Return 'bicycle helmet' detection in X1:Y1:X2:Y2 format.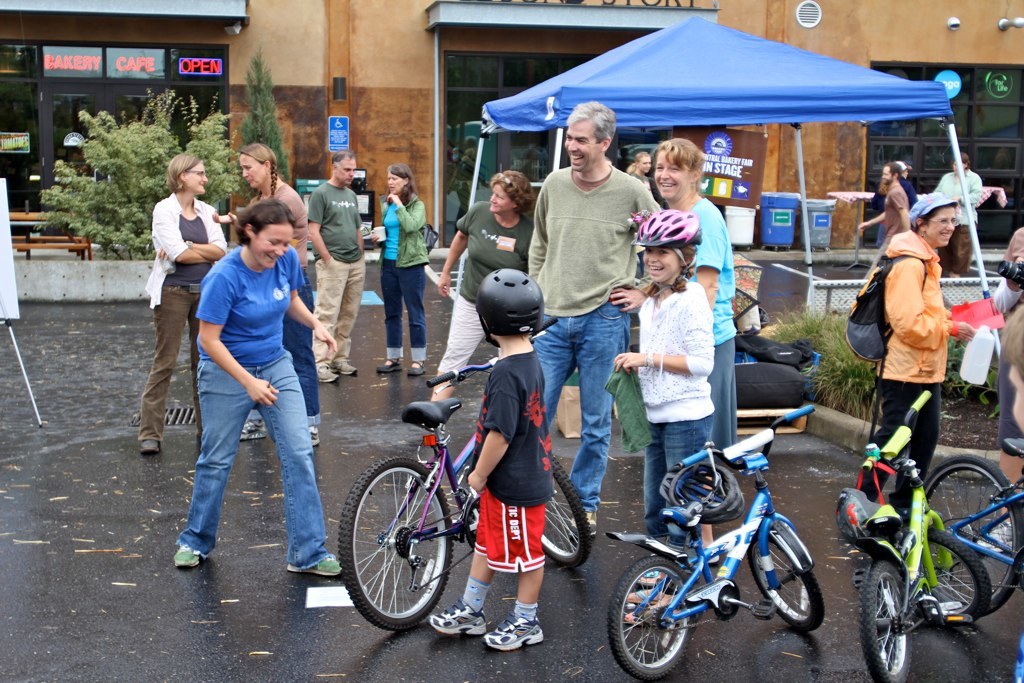
627:209:701:243.
